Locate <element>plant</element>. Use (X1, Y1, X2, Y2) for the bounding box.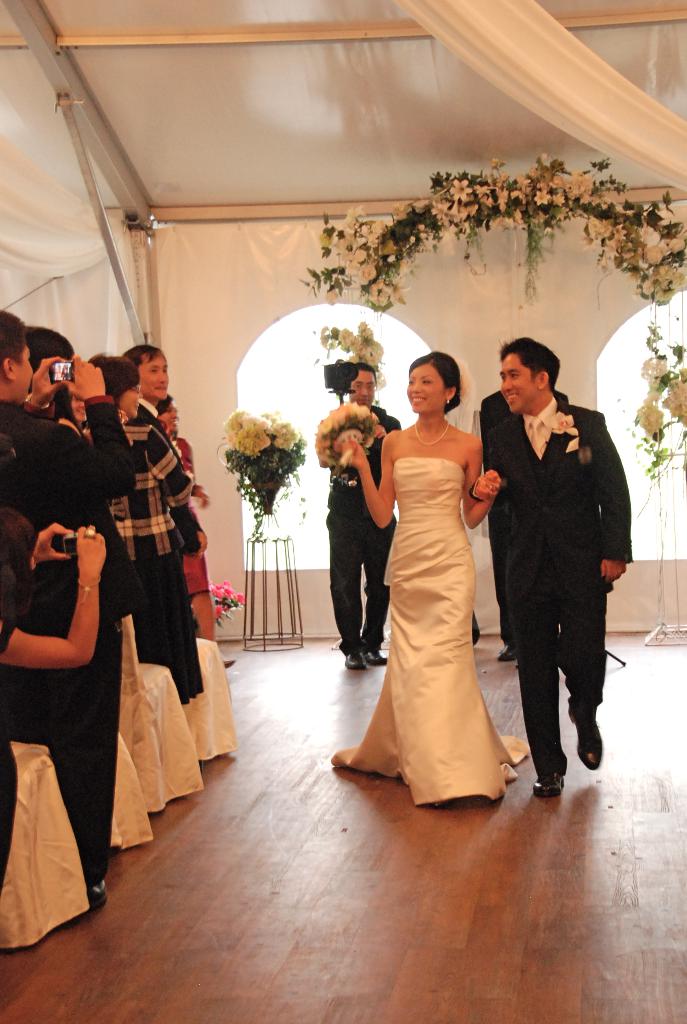
(214, 399, 304, 507).
